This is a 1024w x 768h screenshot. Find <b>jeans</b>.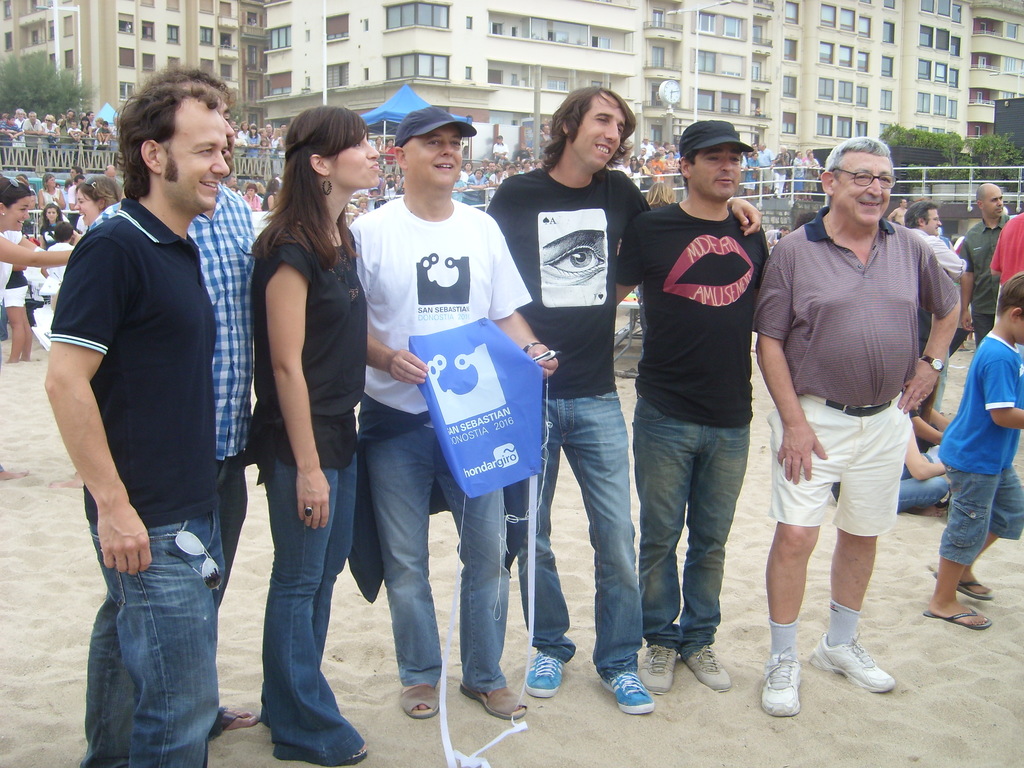
Bounding box: detection(80, 519, 223, 762).
